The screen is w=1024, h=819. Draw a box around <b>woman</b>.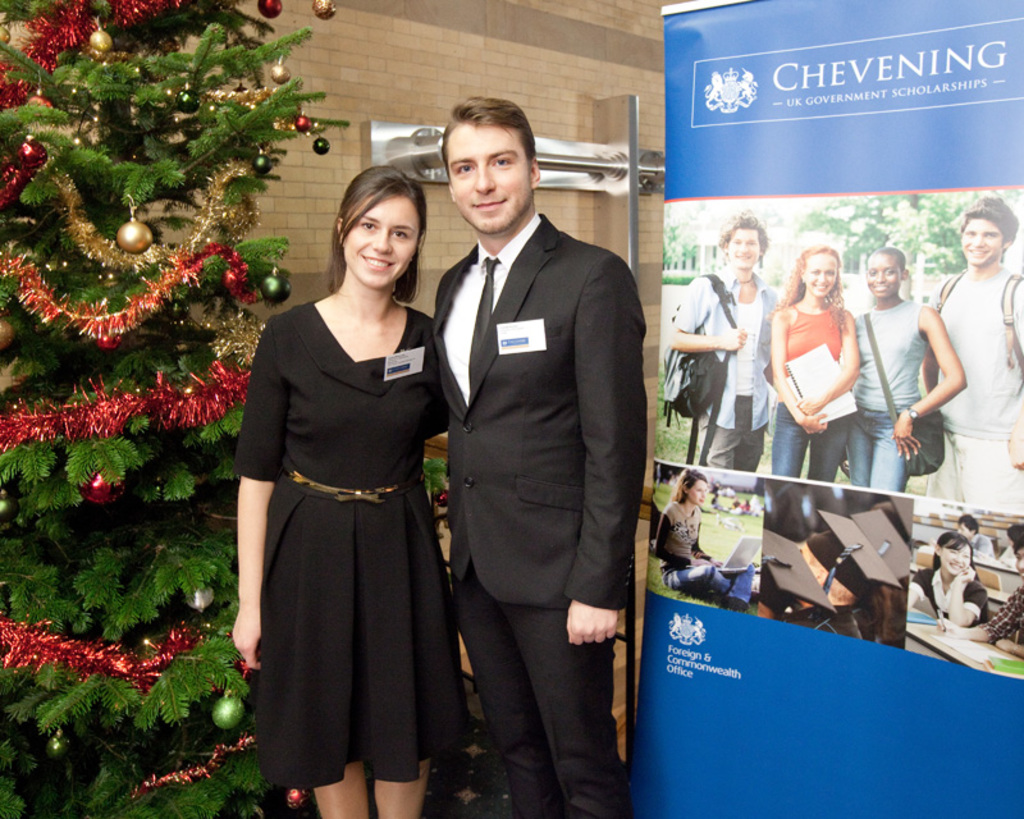
bbox=(653, 466, 760, 612).
